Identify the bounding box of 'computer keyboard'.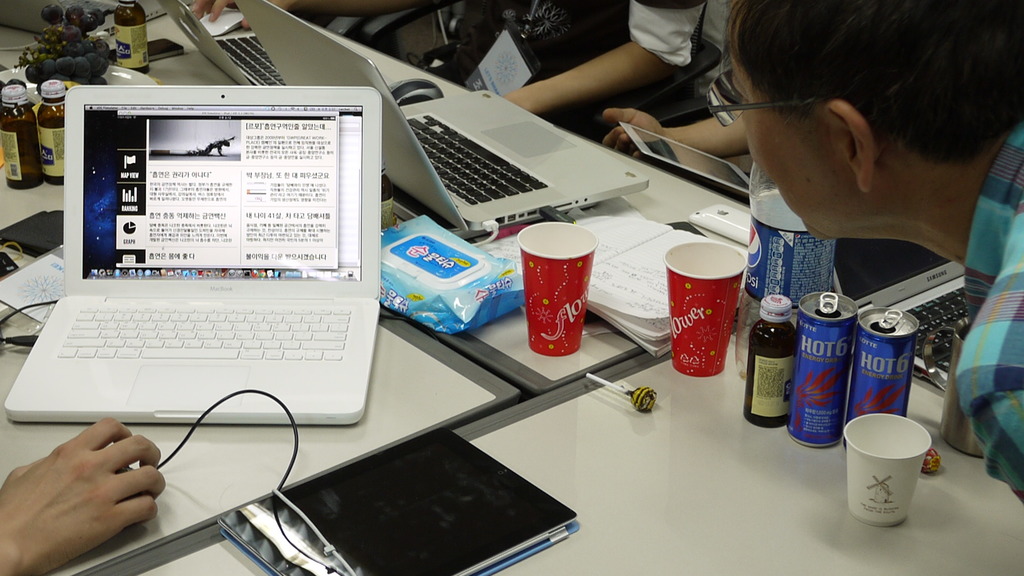
[x1=51, y1=302, x2=356, y2=360].
